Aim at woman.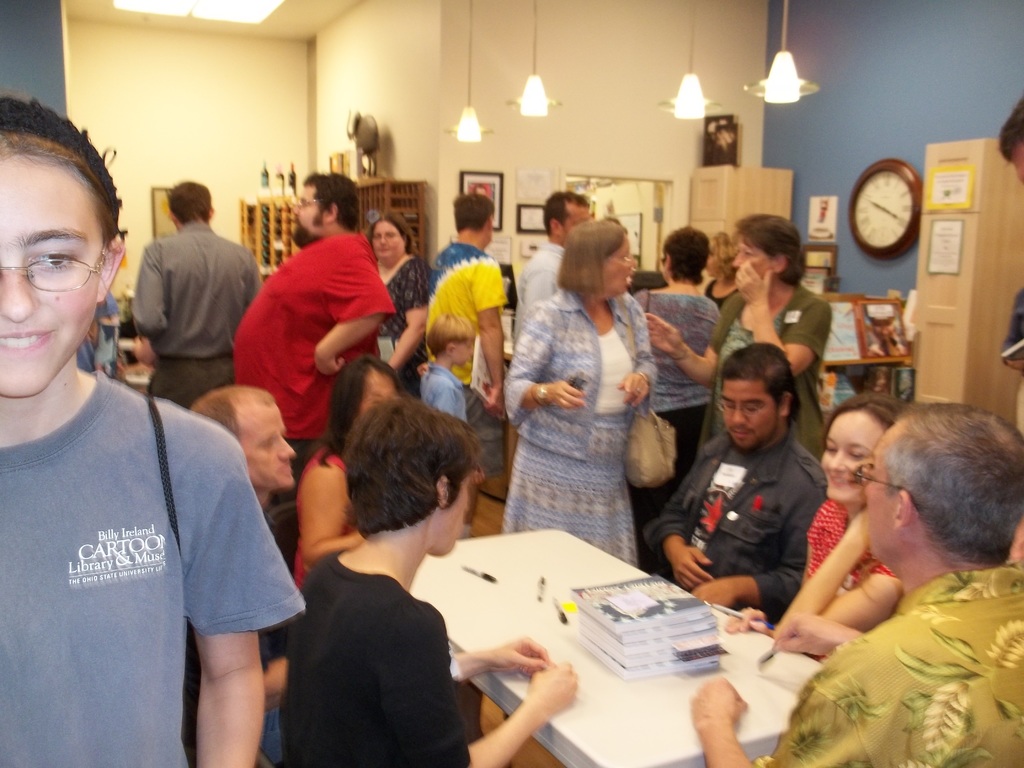
Aimed at {"left": 499, "top": 209, "right": 681, "bottom": 580}.
